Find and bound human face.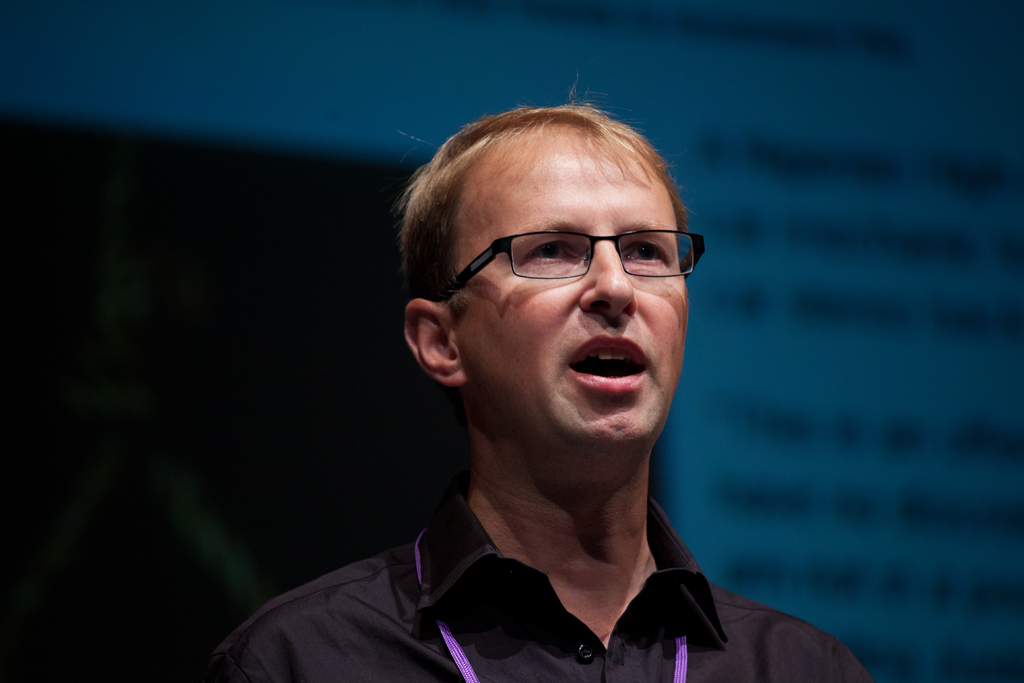
Bound: rect(456, 135, 689, 445).
